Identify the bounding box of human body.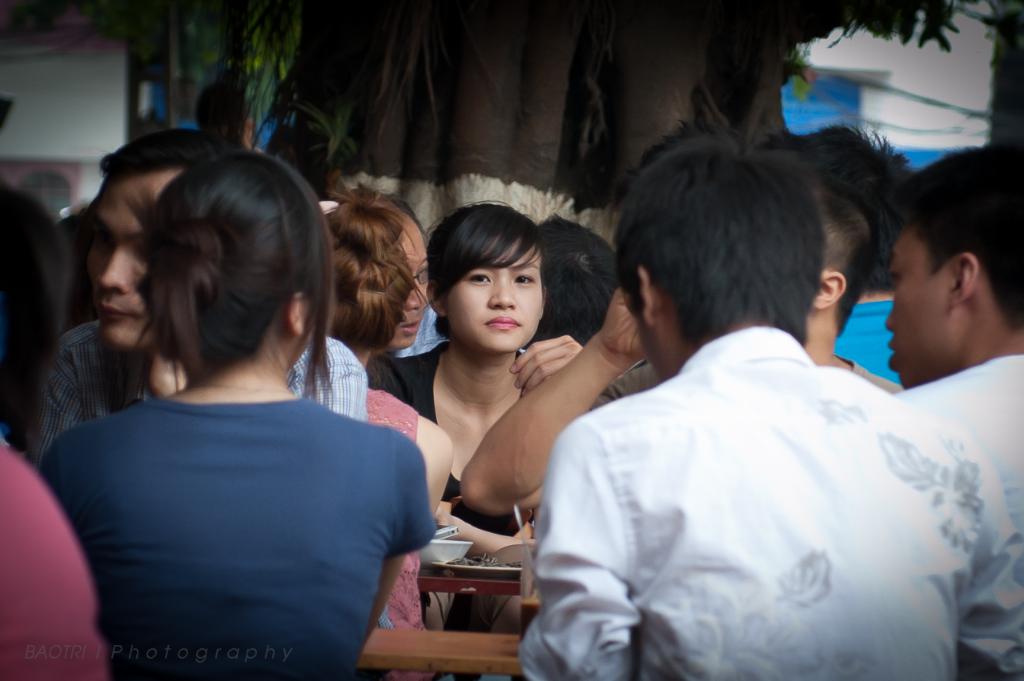
select_region(15, 330, 369, 447).
